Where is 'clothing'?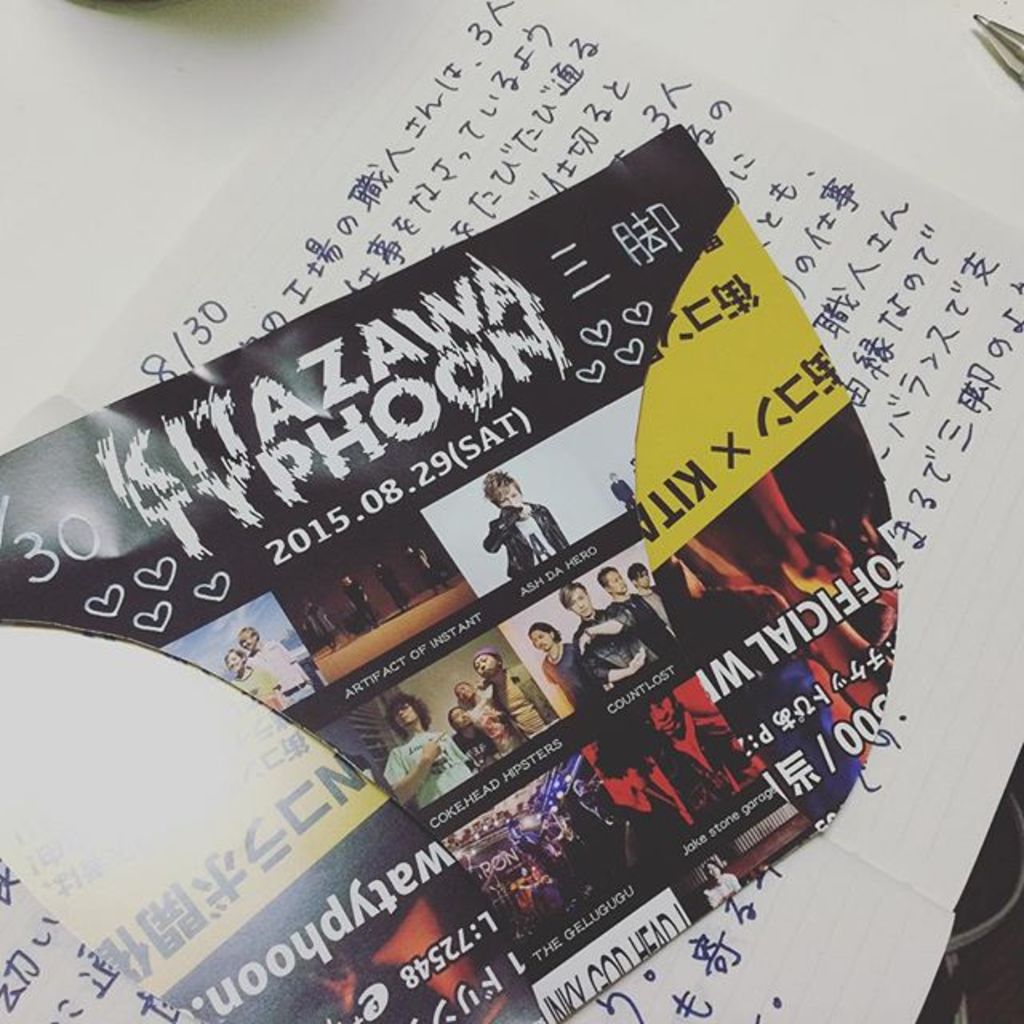
382/718/477/808.
